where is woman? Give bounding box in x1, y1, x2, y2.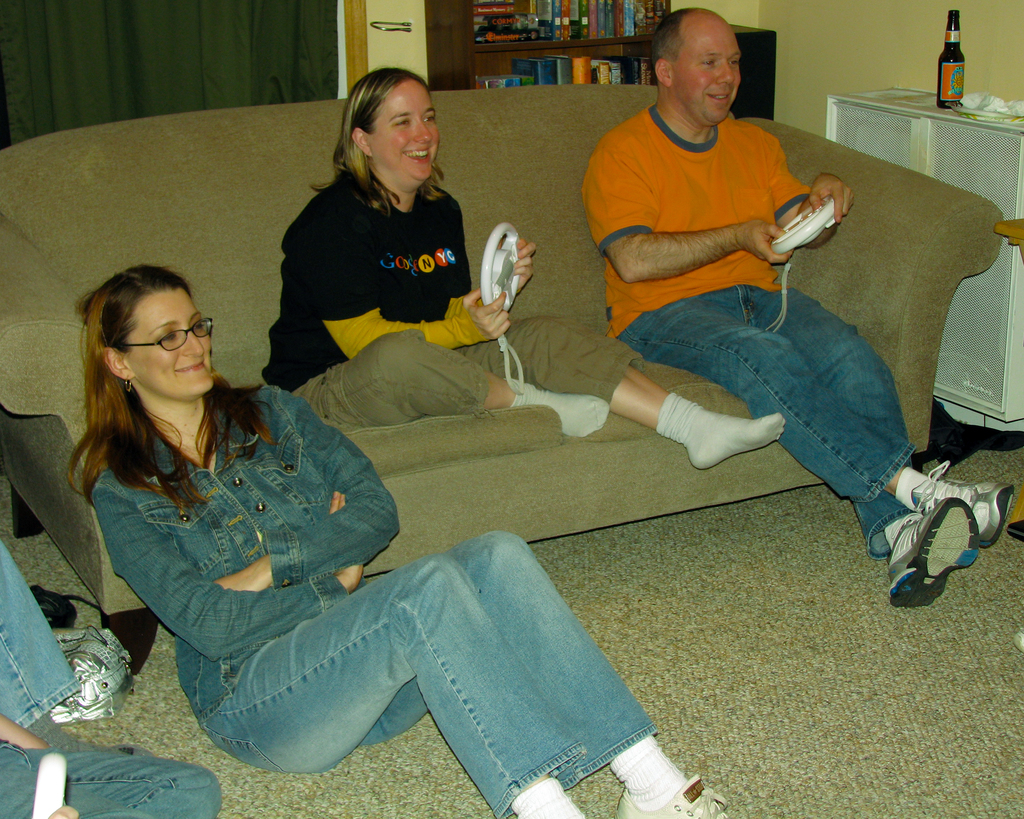
260, 67, 788, 478.
